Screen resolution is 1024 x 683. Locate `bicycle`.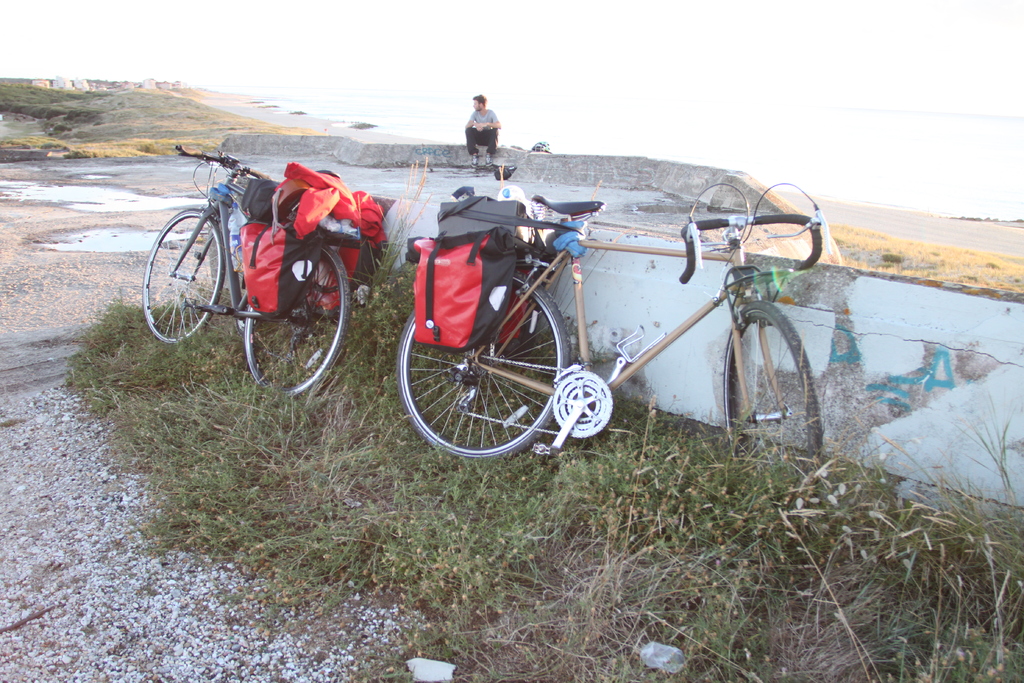
rect(141, 144, 360, 397).
